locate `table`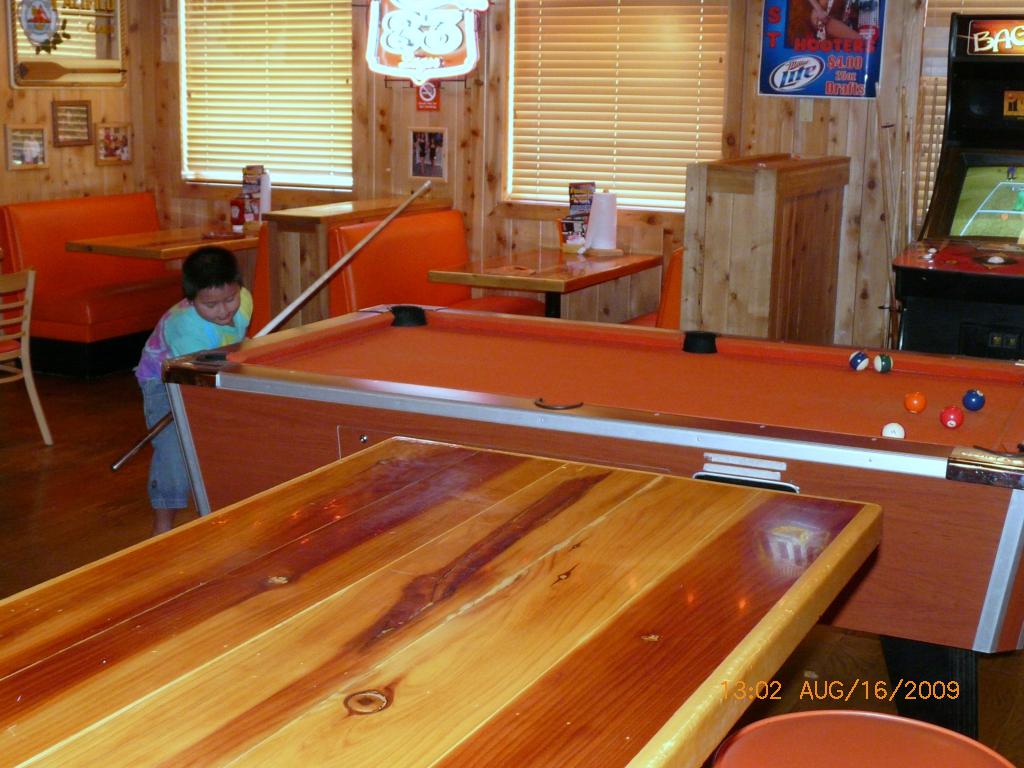
(x1=113, y1=291, x2=1023, y2=571)
